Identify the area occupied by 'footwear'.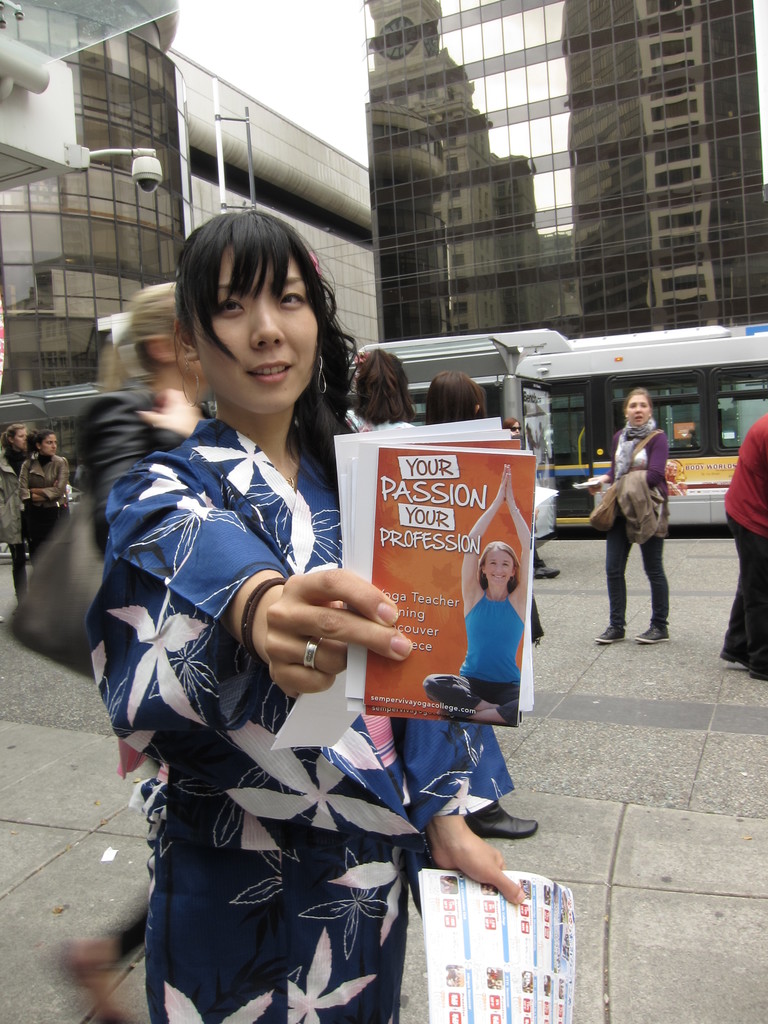
Area: l=532, t=564, r=562, b=579.
